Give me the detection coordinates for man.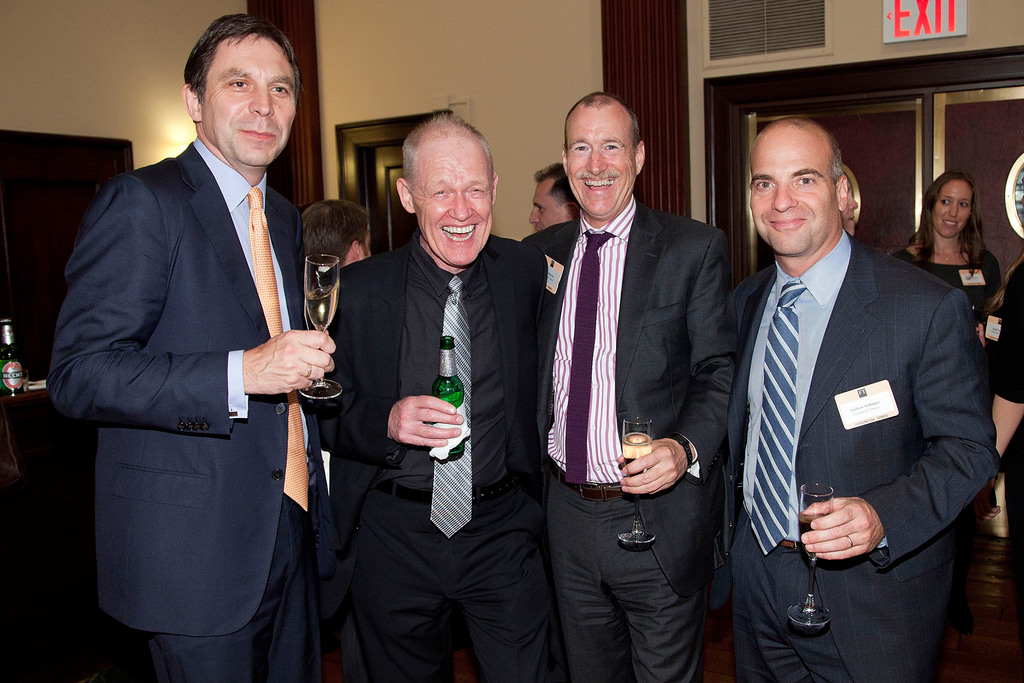
left=298, top=193, right=376, bottom=668.
